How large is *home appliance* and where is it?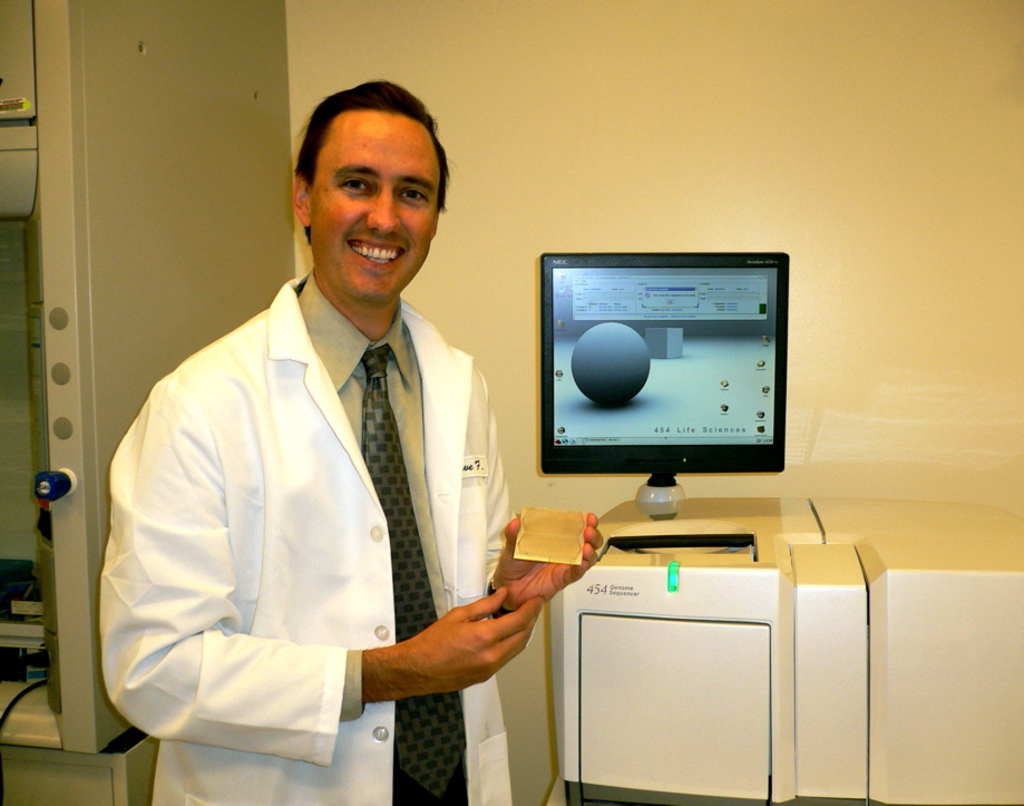
Bounding box: {"x1": 537, "y1": 253, "x2": 790, "y2": 521}.
